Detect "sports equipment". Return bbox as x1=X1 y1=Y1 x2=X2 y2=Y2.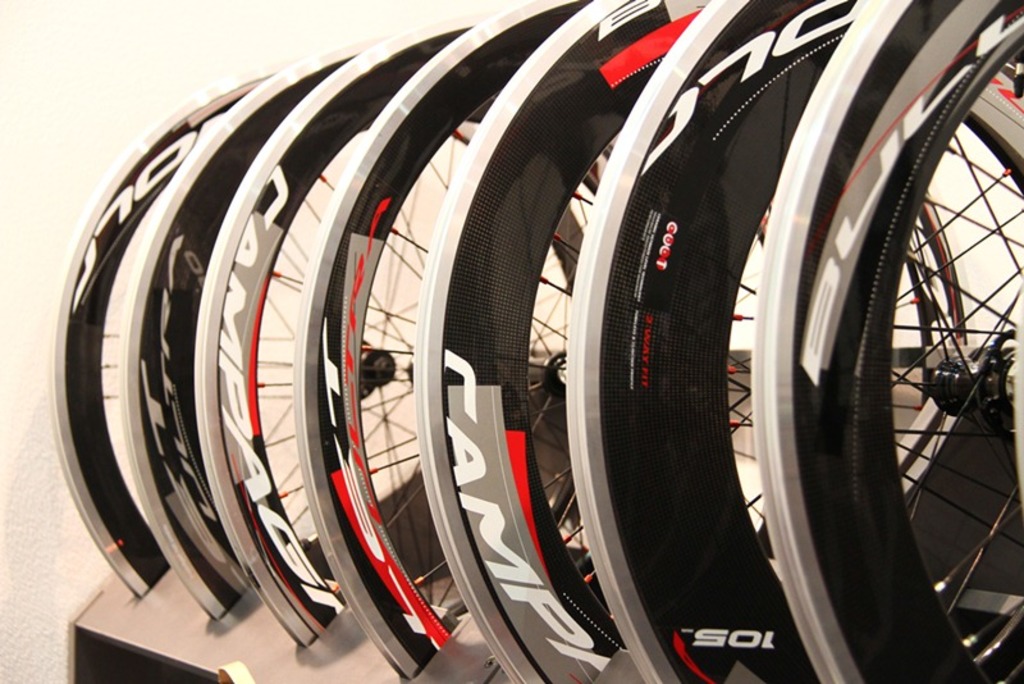
x1=746 y1=0 x2=1023 y2=683.
